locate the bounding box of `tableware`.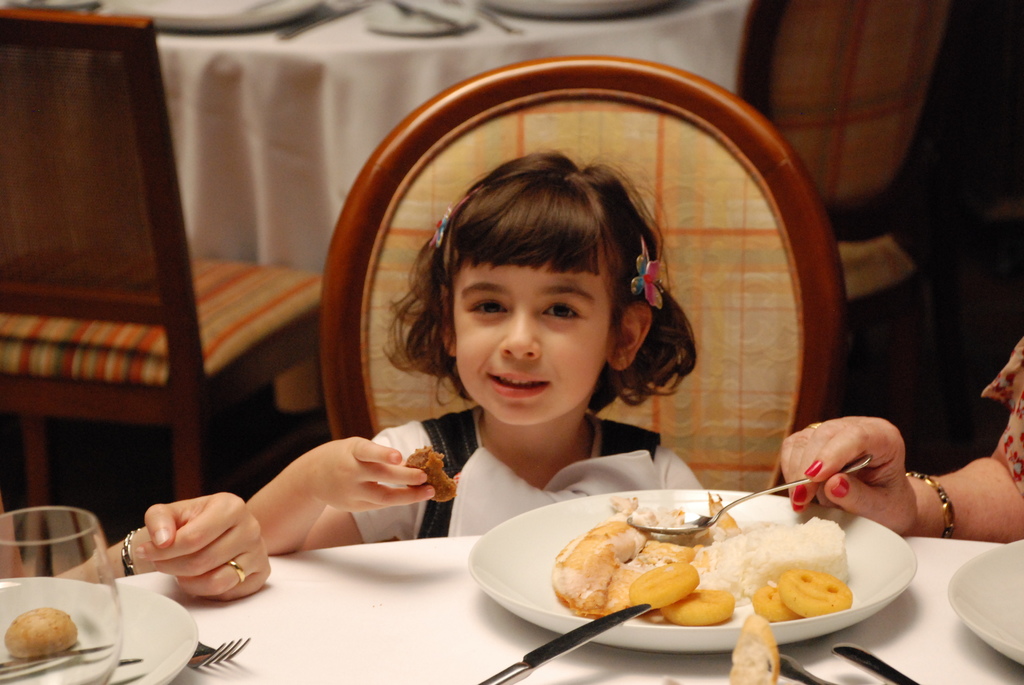
Bounding box: pyautogui.locateOnScreen(623, 448, 872, 535).
